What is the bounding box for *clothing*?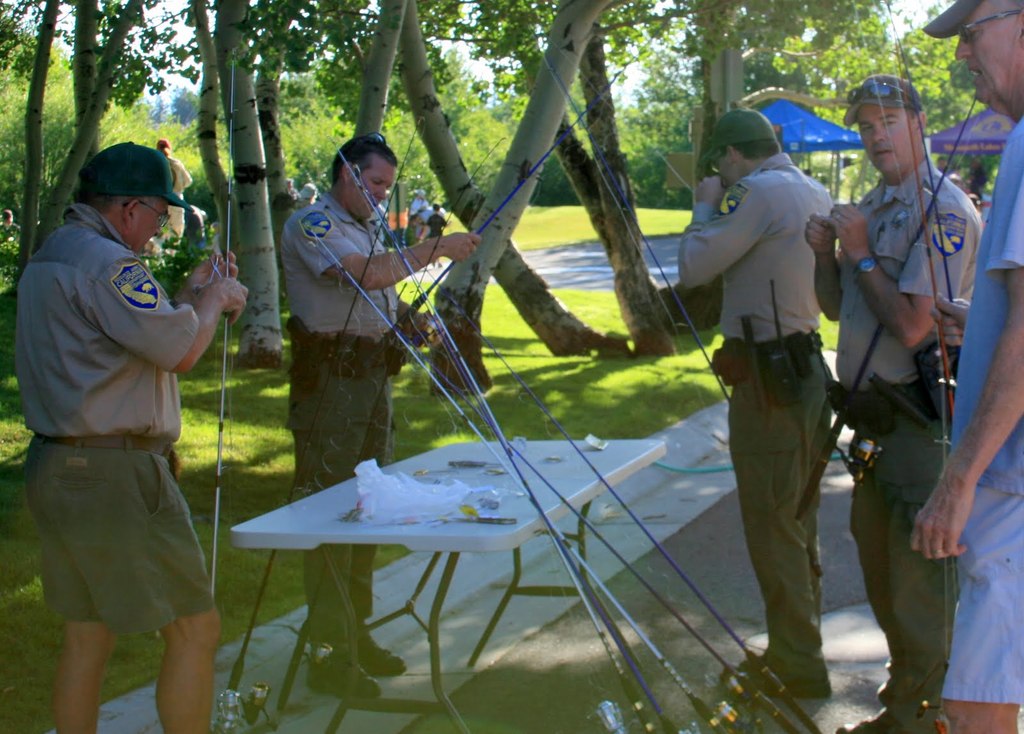
BBox(672, 156, 853, 705).
